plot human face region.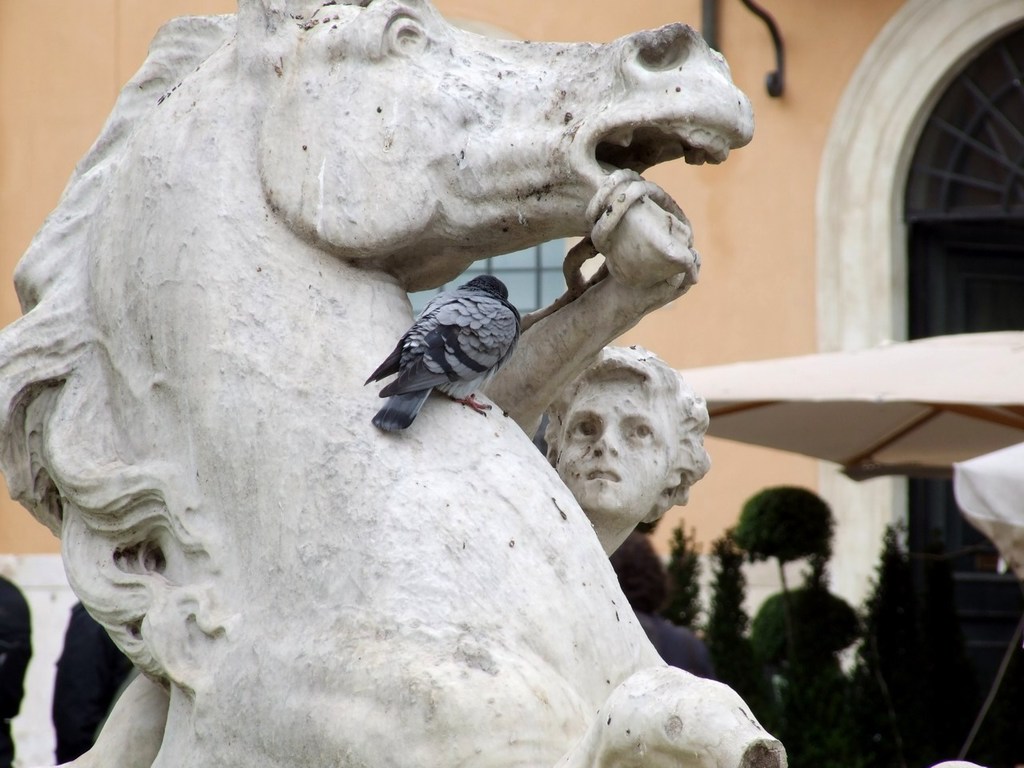
Plotted at [558,381,652,514].
